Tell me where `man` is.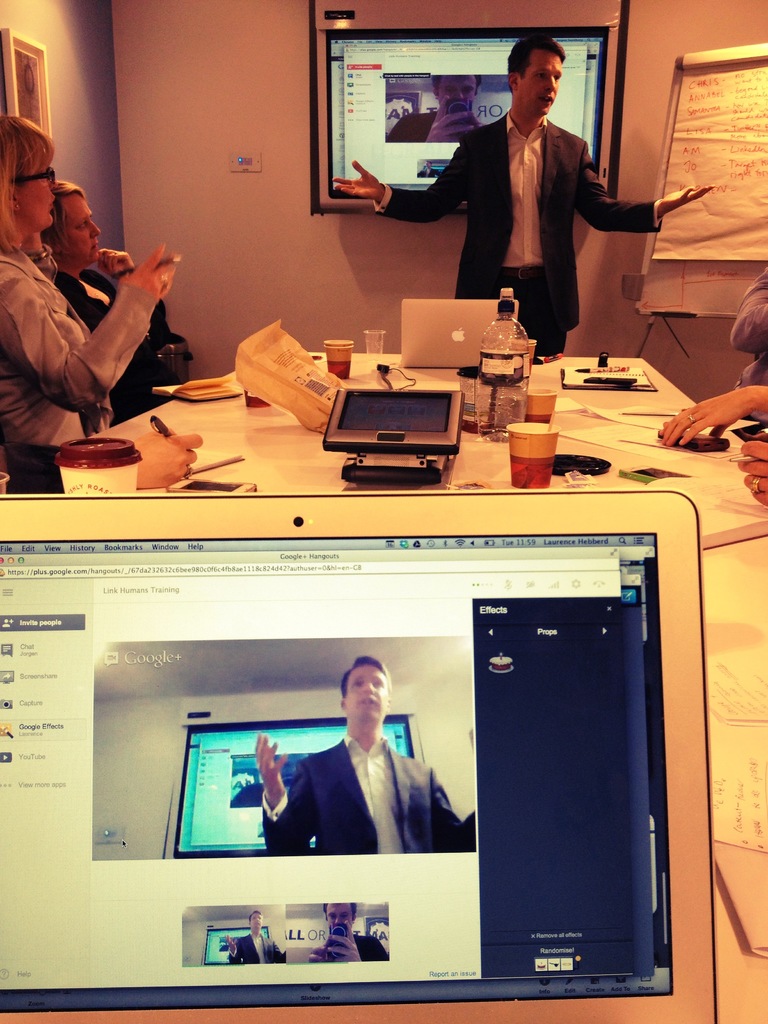
`man` is at BBox(310, 898, 387, 964).
